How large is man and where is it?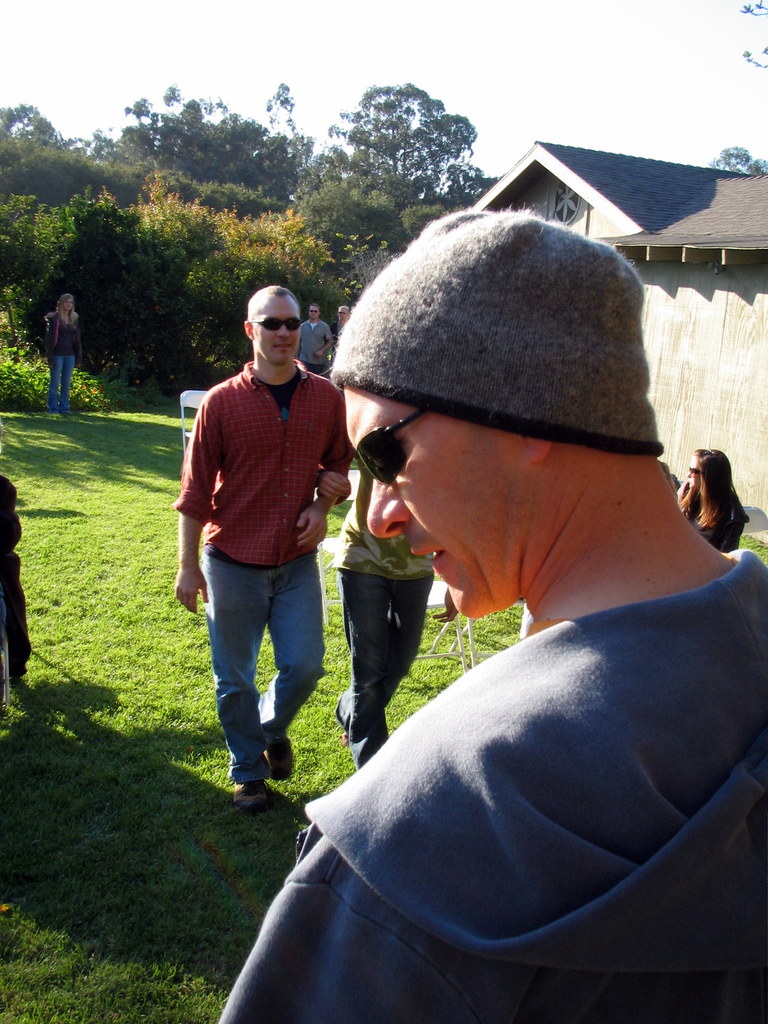
Bounding box: x1=216, y1=209, x2=767, y2=1023.
